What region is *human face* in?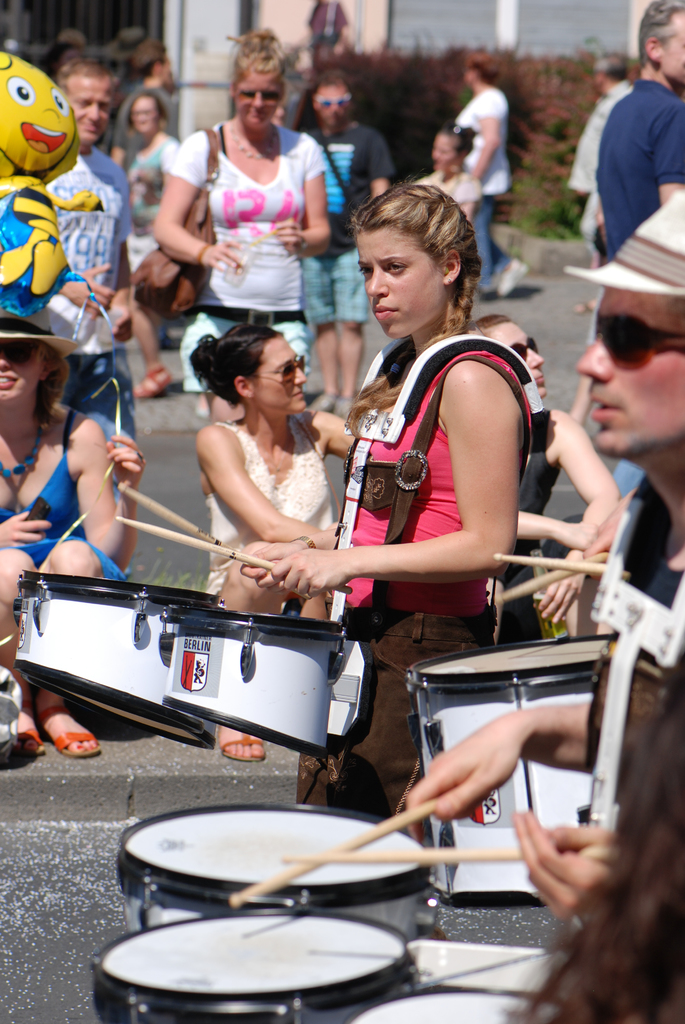
box=[316, 88, 353, 126].
